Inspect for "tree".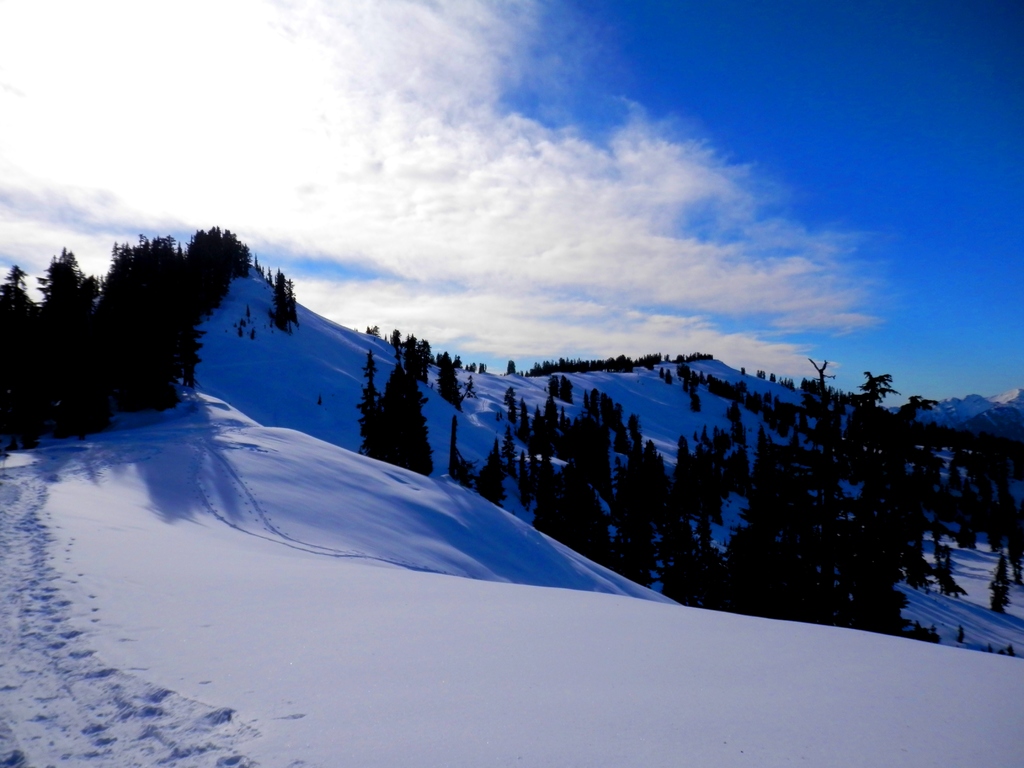
Inspection: pyautogui.locateOnScreen(509, 400, 515, 428).
